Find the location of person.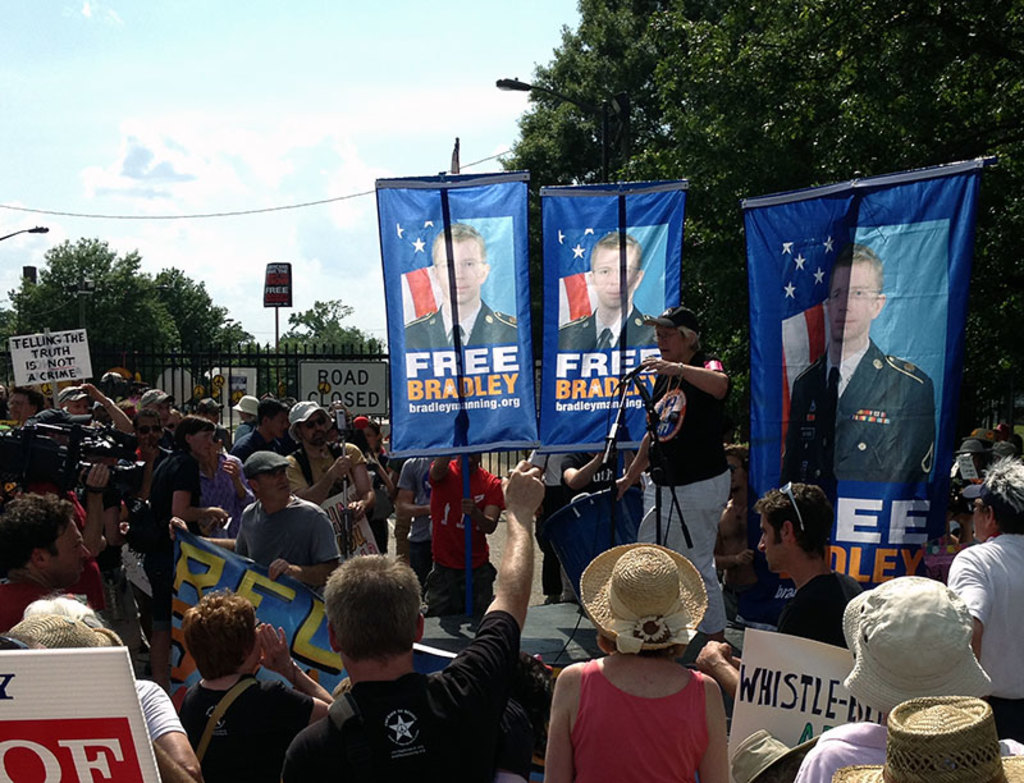
Location: 399,221,521,380.
